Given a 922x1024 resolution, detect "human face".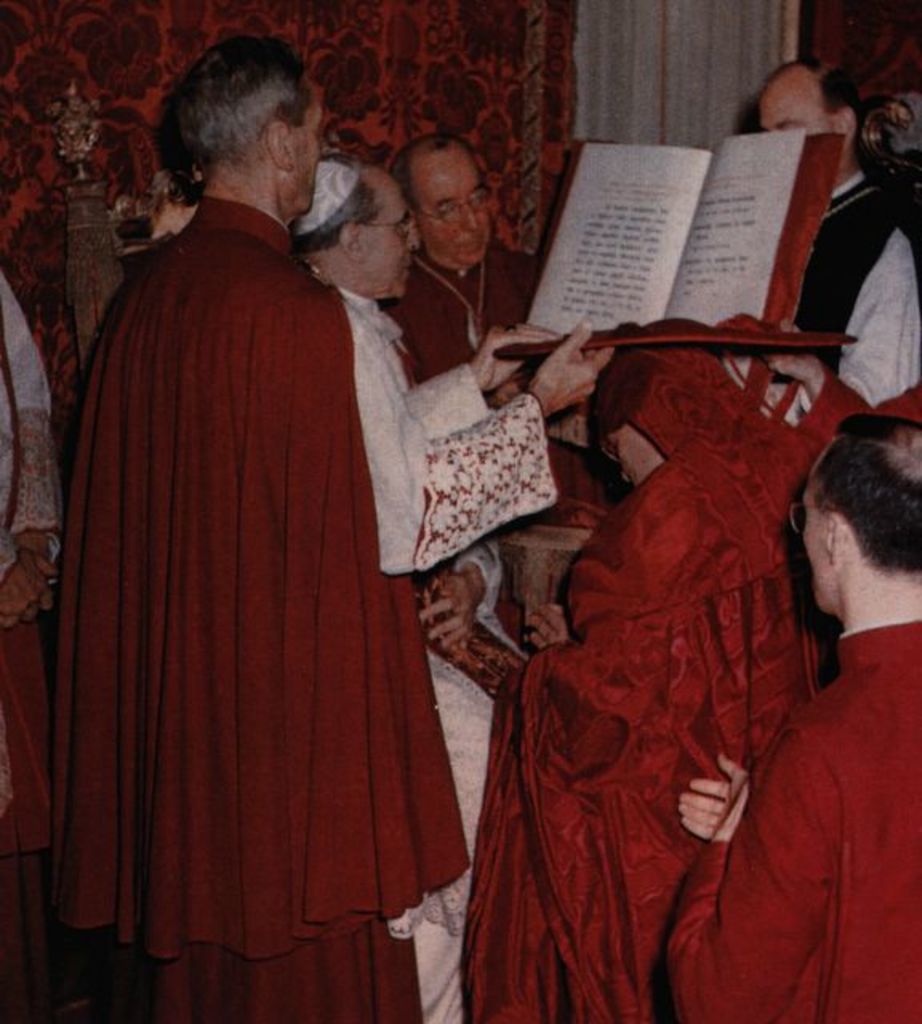
x1=804 y1=470 x2=829 y2=610.
